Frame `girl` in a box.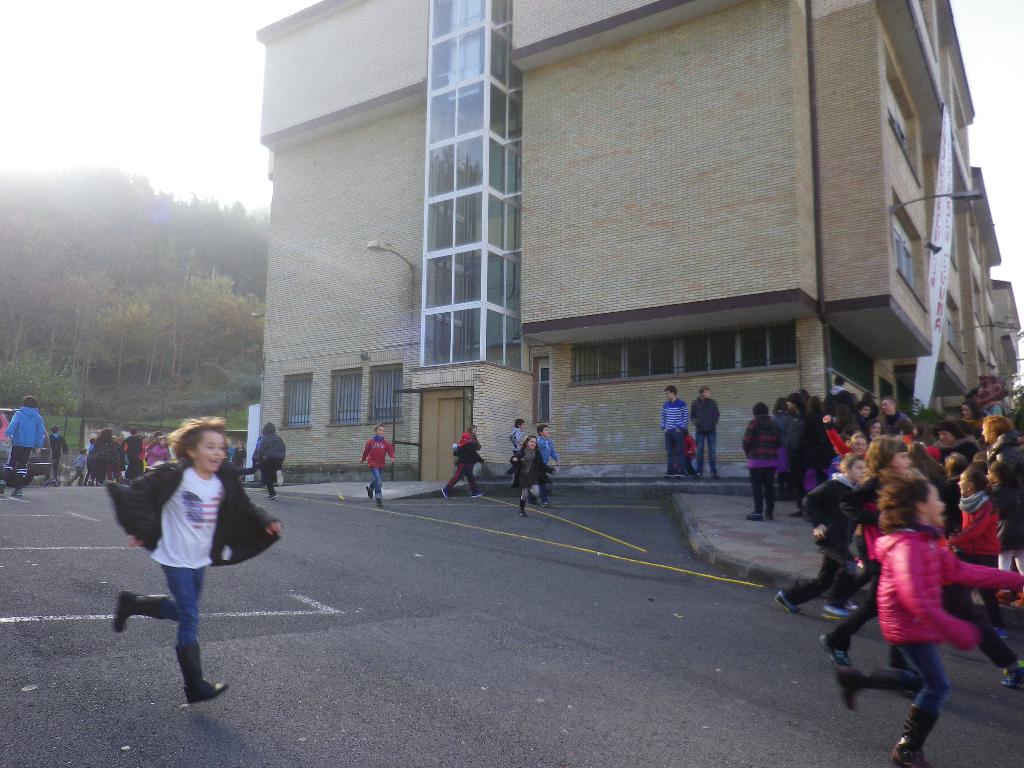
bbox=(508, 433, 557, 516).
